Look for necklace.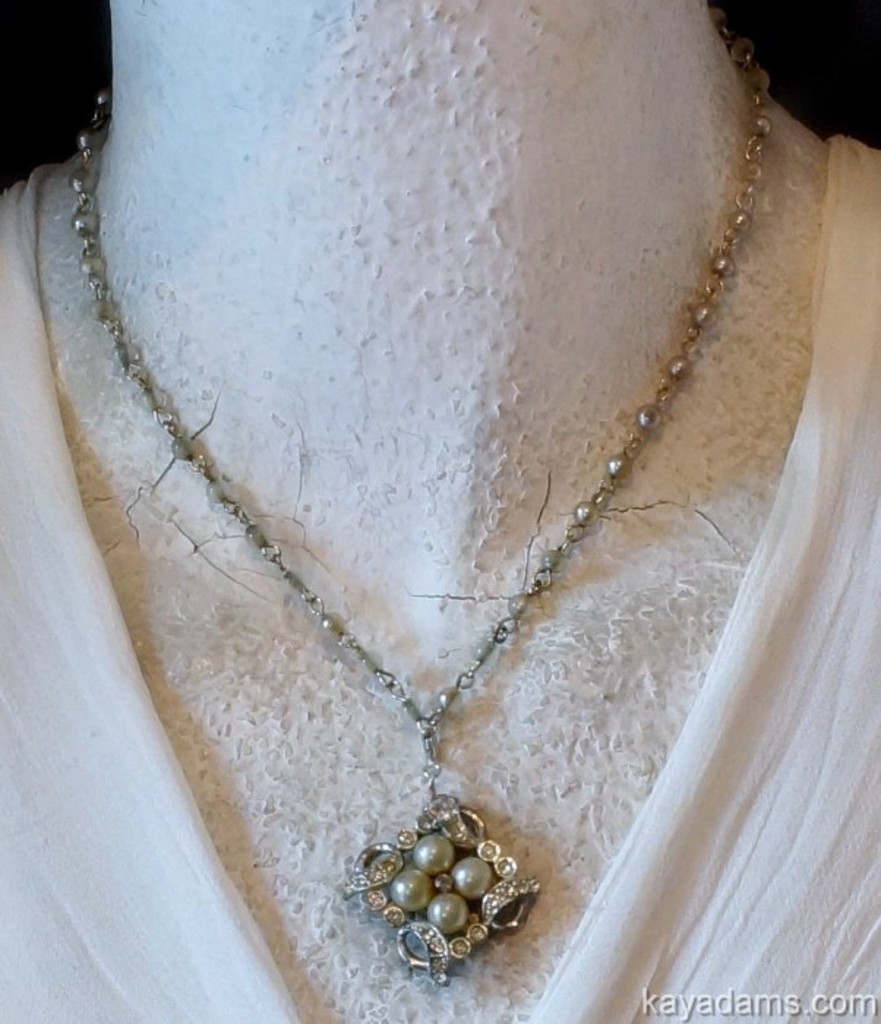
Found: bbox=[67, 79, 771, 986].
